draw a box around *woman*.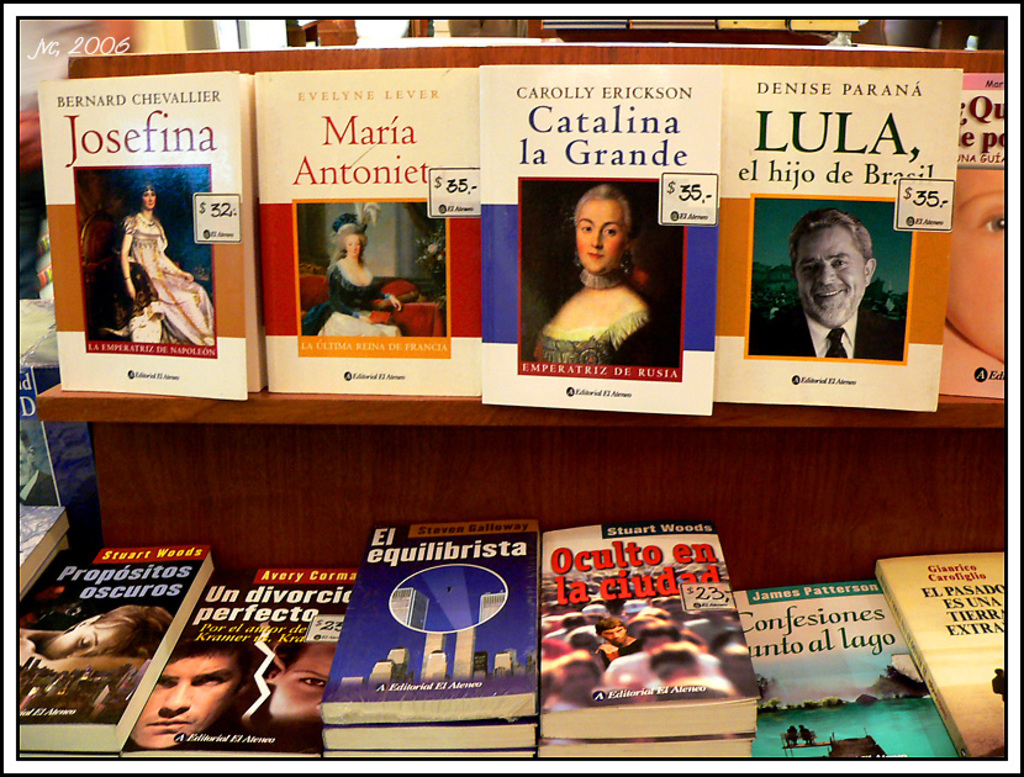
bbox=(939, 168, 1003, 395).
